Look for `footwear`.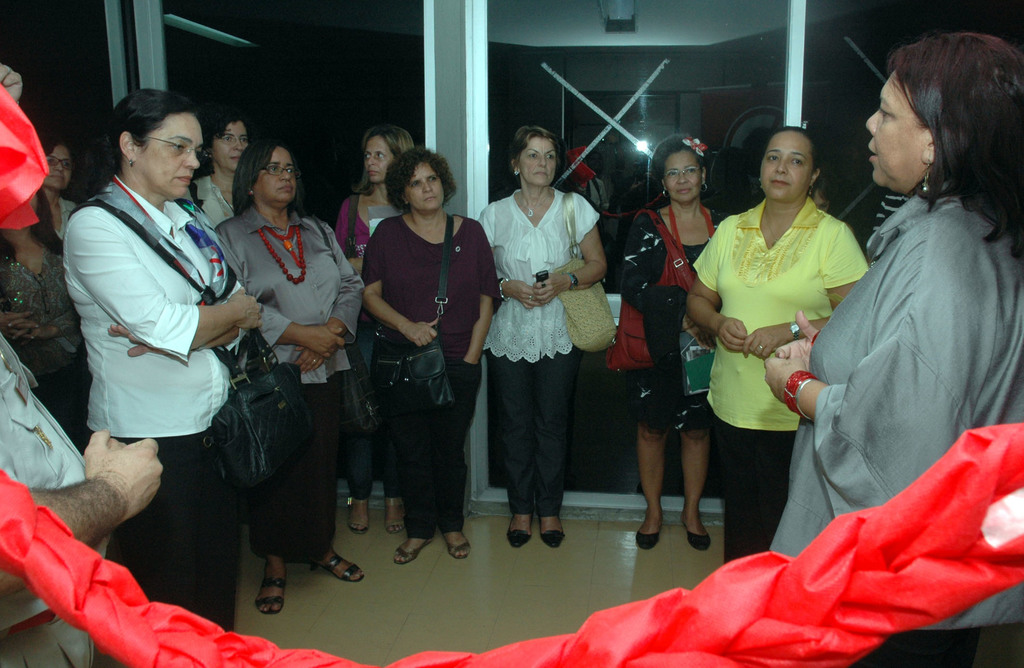
Found: <bbox>390, 540, 434, 564</bbox>.
